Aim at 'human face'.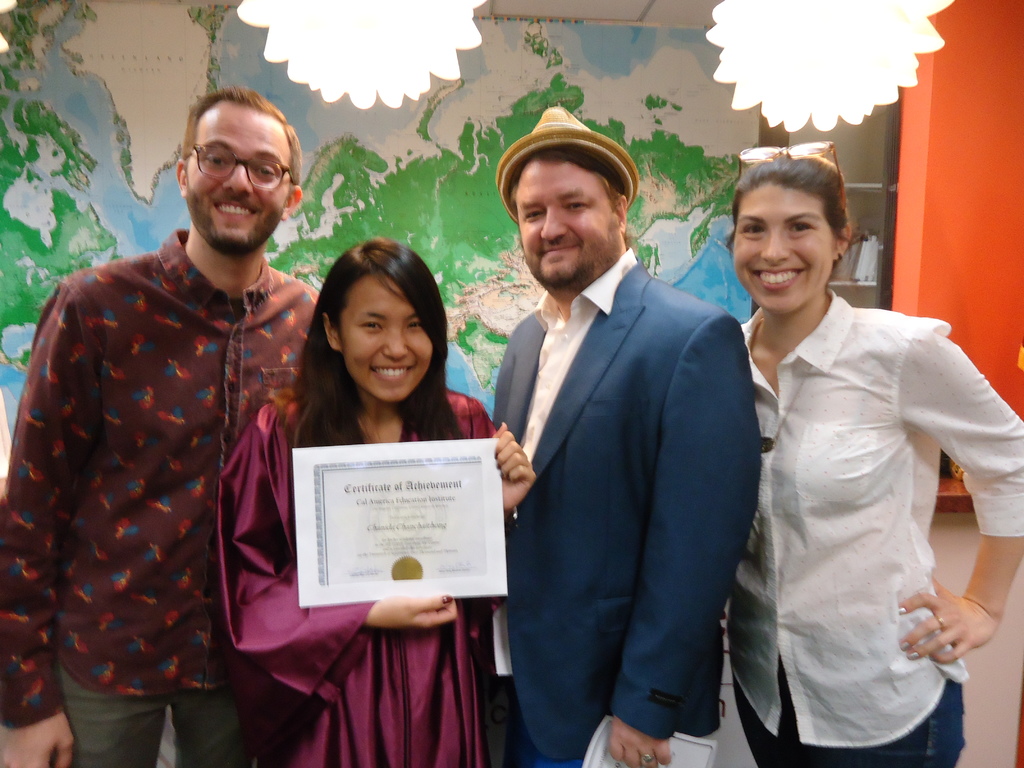
Aimed at 514 156 616 291.
